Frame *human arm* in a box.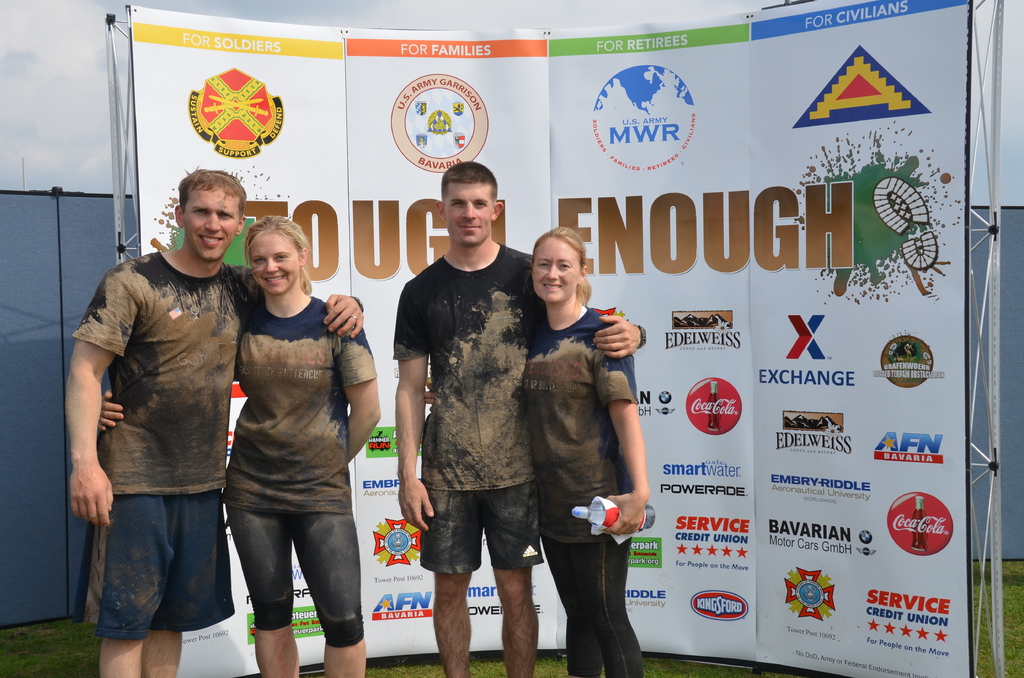
<bbox>55, 268, 134, 526</bbox>.
